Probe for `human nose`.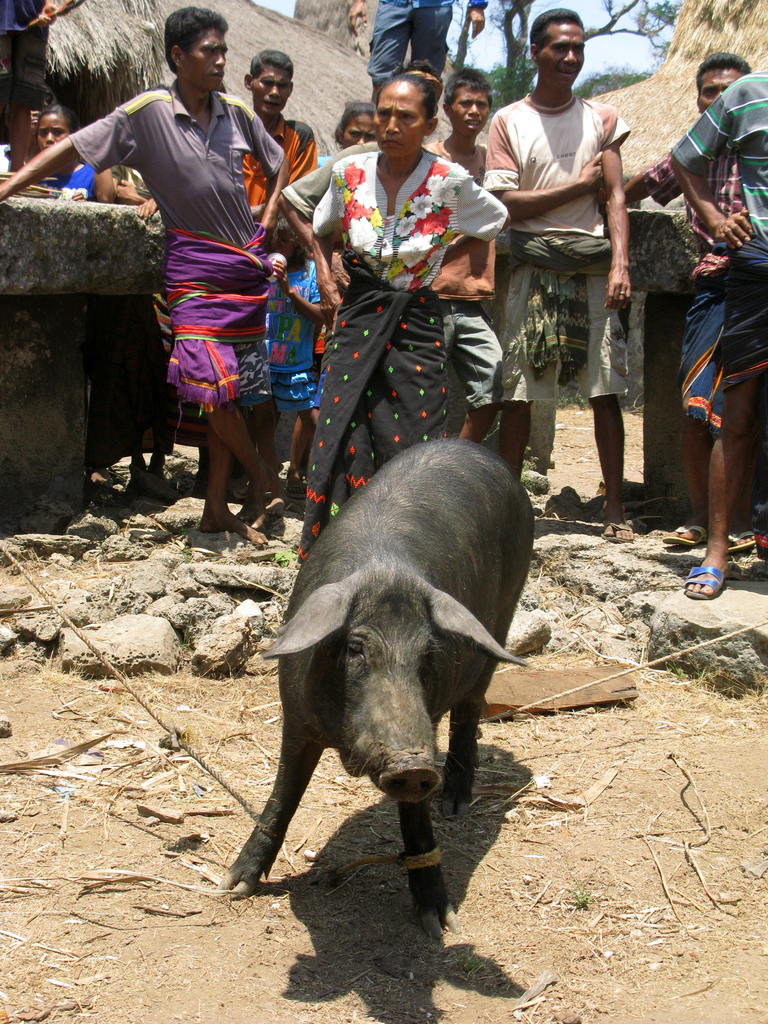
Probe result: {"x1": 269, "y1": 83, "x2": 282, "y2": 95}.
